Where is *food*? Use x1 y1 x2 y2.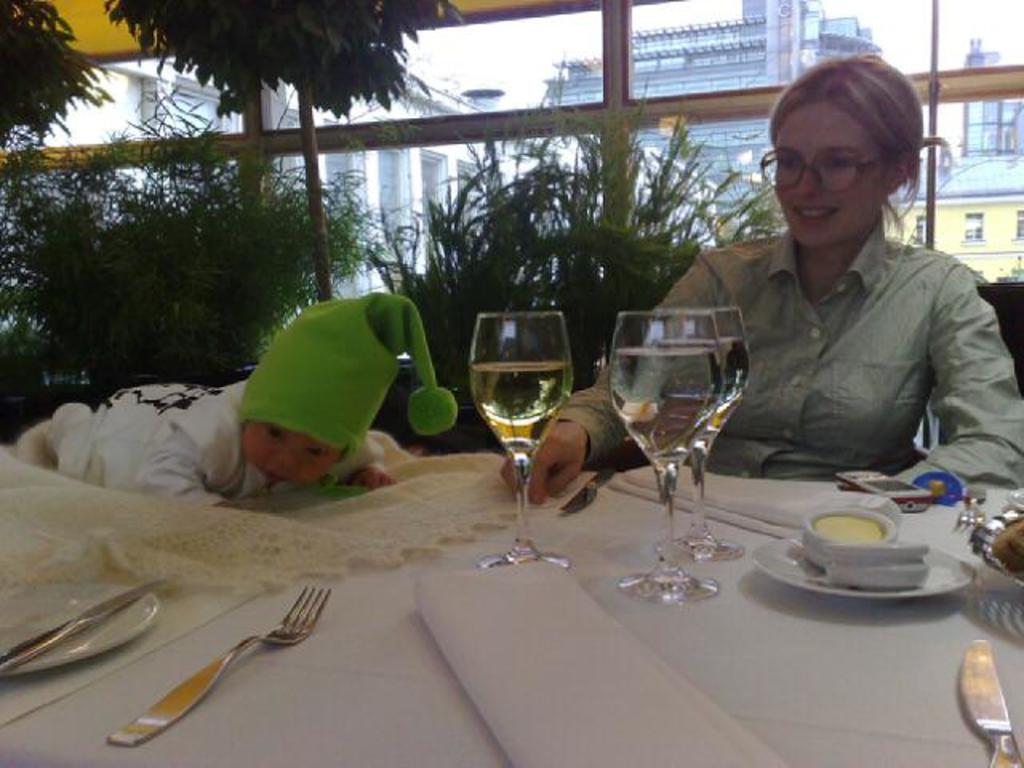
994 509 1022 584.
